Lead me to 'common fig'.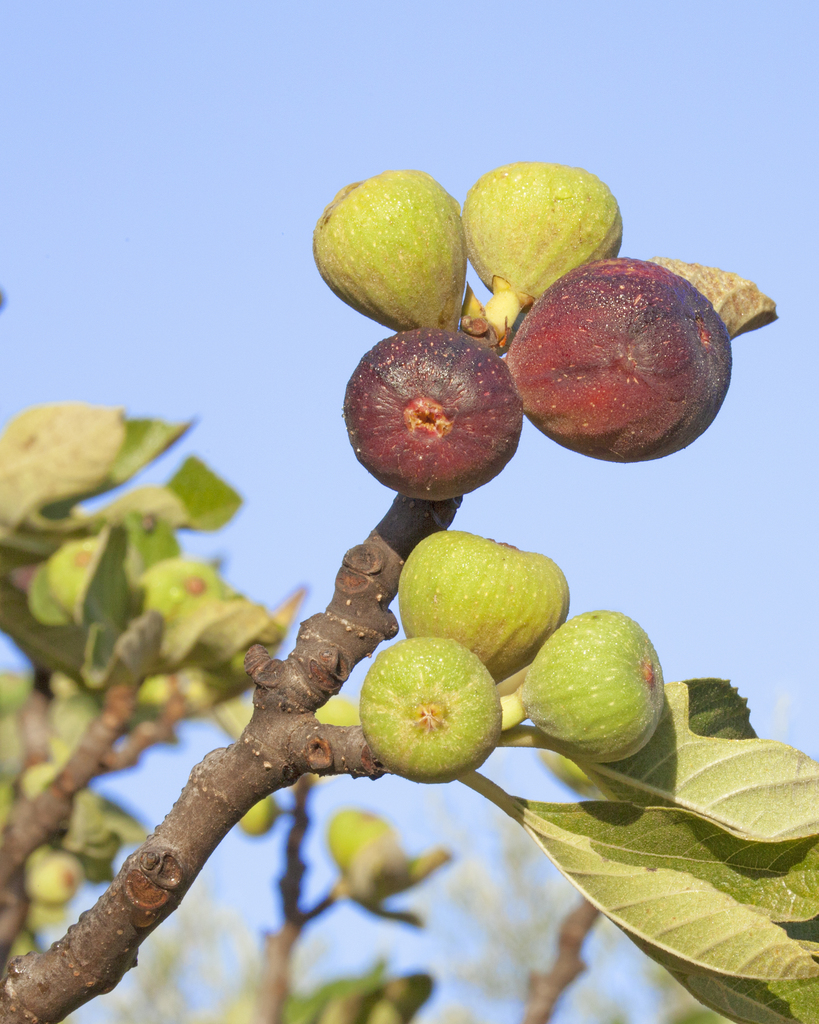
Lead to (left=52, top=539, right=99, bottom=630).
